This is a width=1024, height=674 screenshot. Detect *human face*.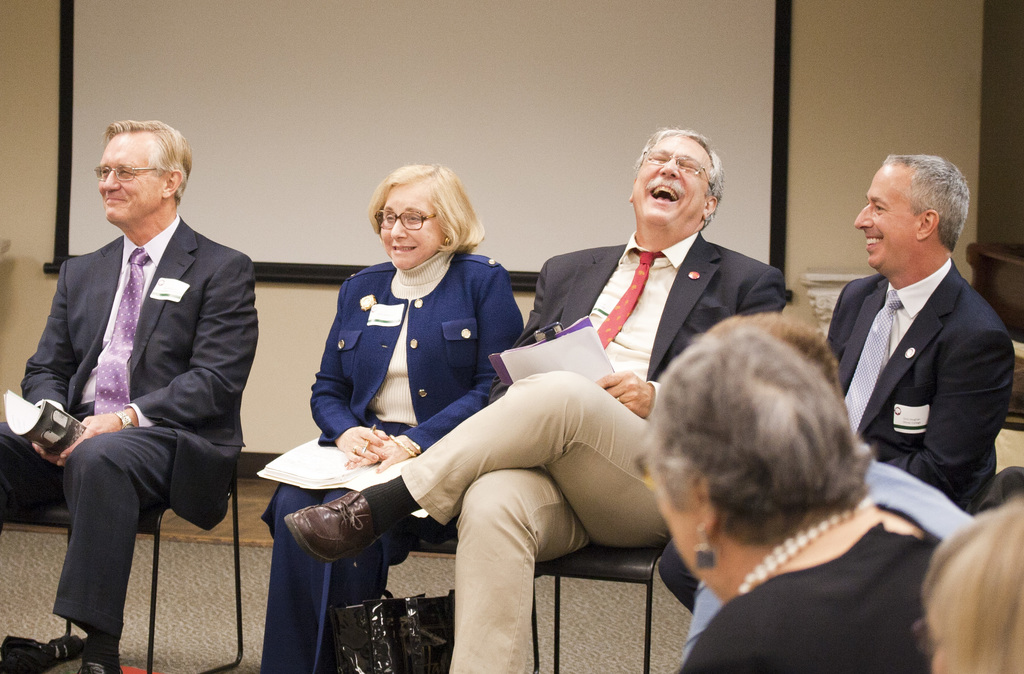
crop(847, 165, 917, 272).
